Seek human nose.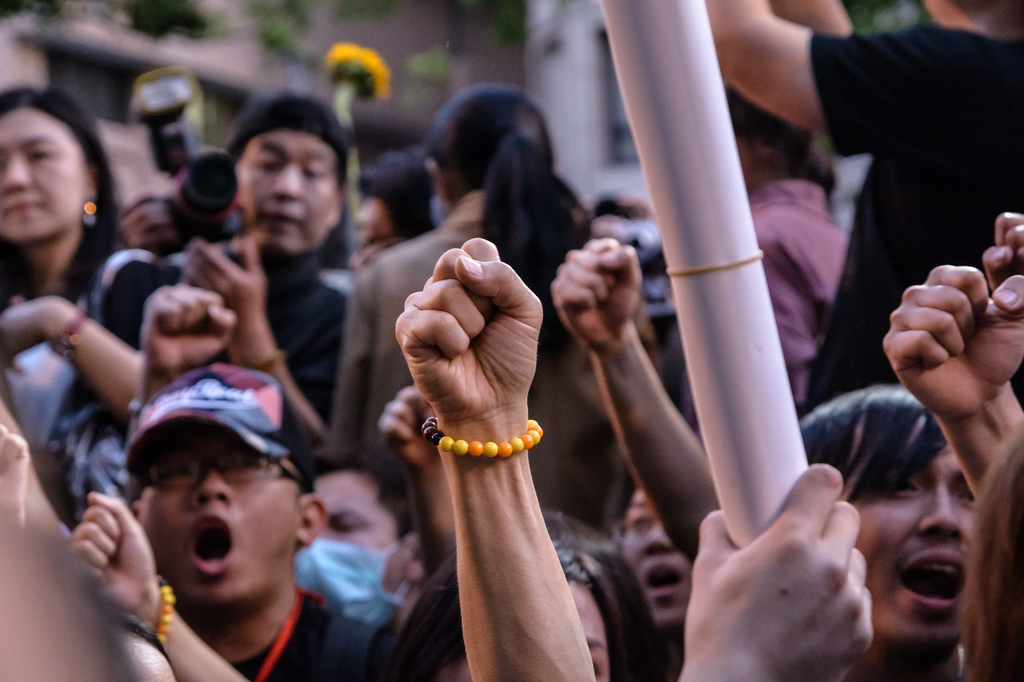
<region>187, 468, 230, 508</region>.
